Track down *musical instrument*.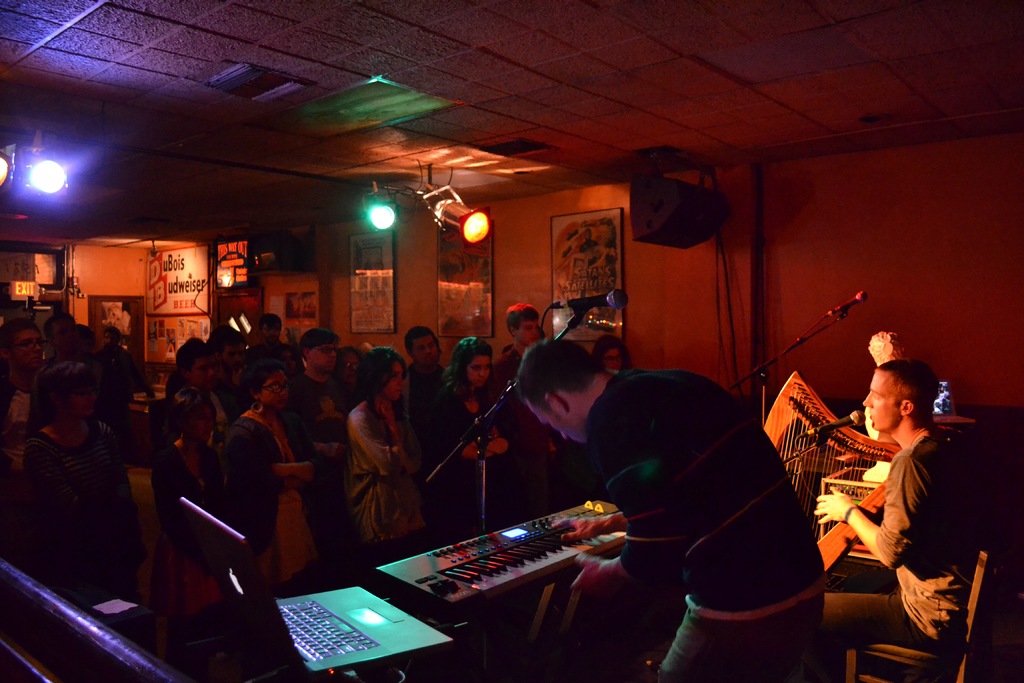
Tracked to x1=378, y1=498, x2=631, y2=630.
